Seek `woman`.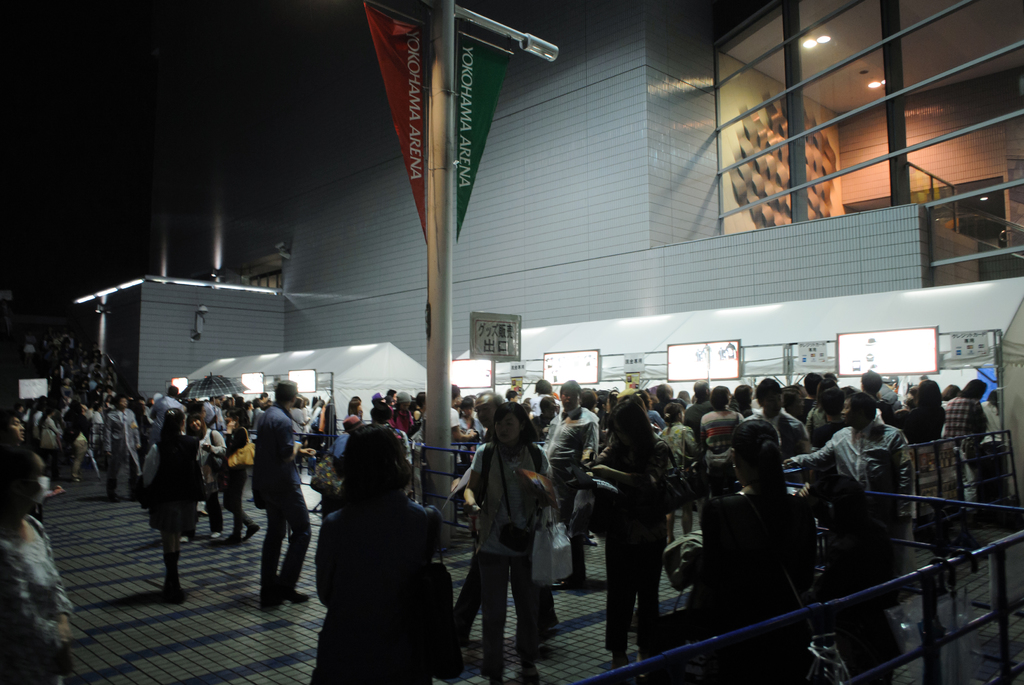
pyautogui.locateOnScreen(305, 421, 446, 684).
